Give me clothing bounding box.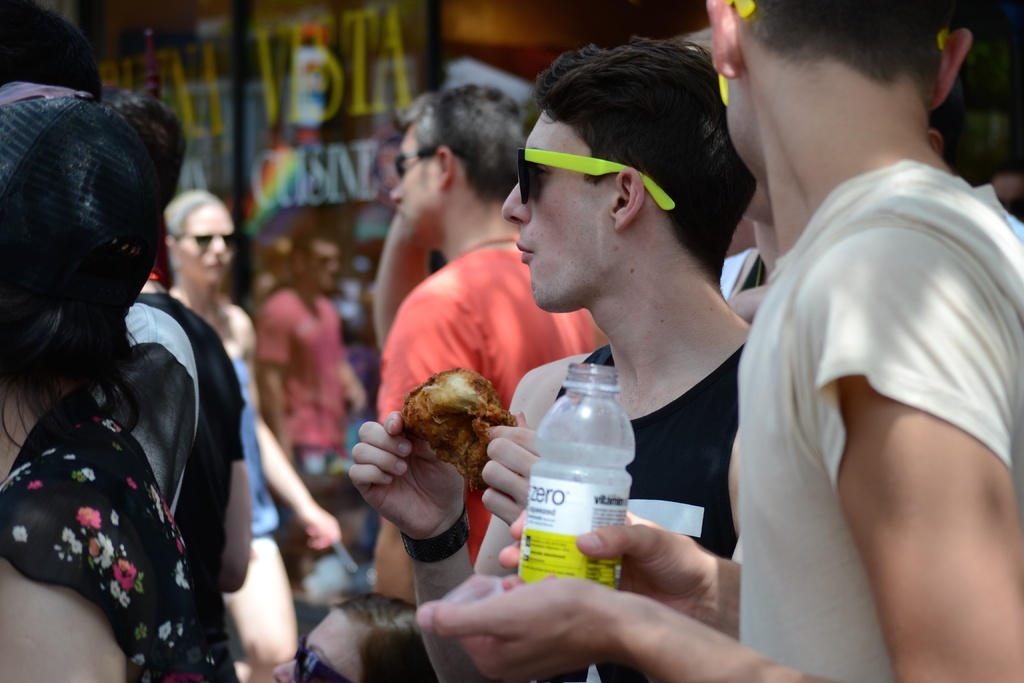
x1=381, y1=251, x2=608, y2=557.
